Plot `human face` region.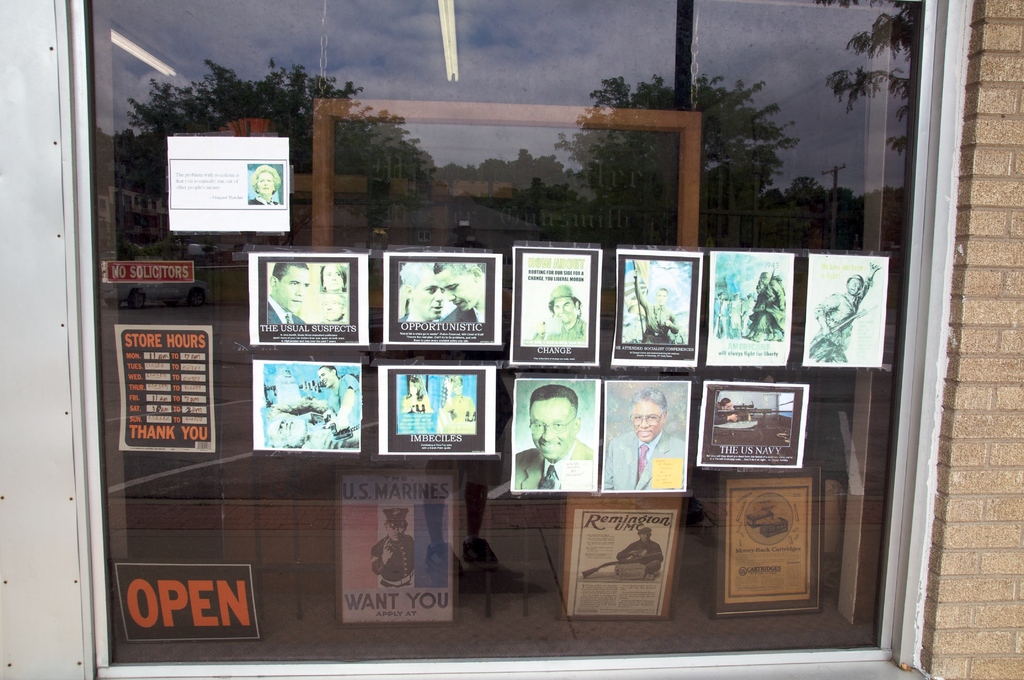
Plotted at 325:295:341:323.
